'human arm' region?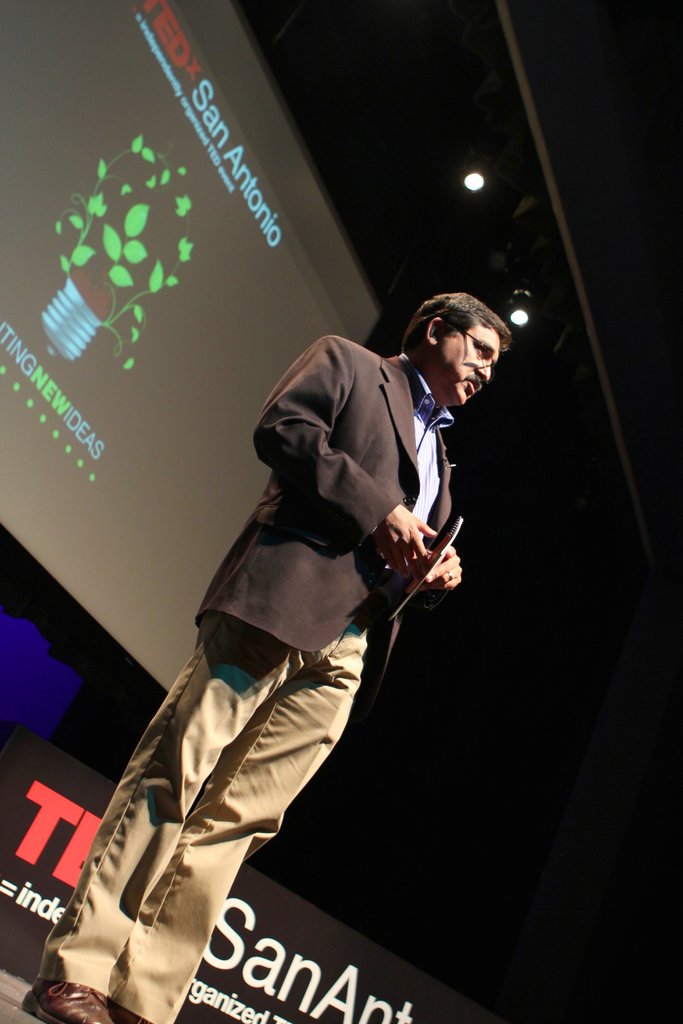
[250,333,438,577]
